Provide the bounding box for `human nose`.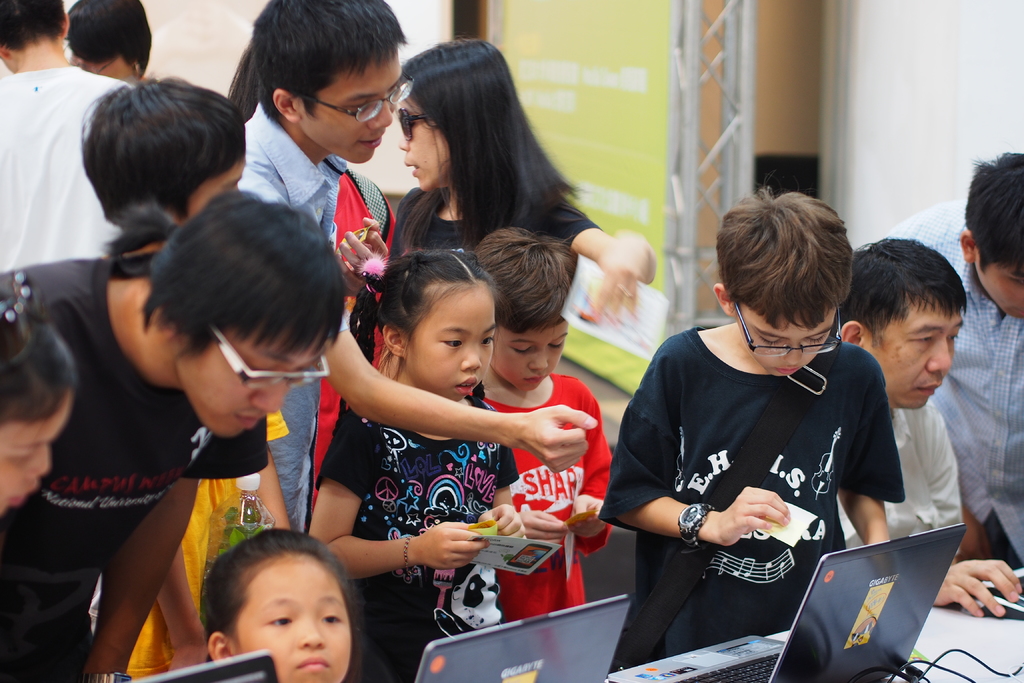
select_region(926, 334, 950, 368).
